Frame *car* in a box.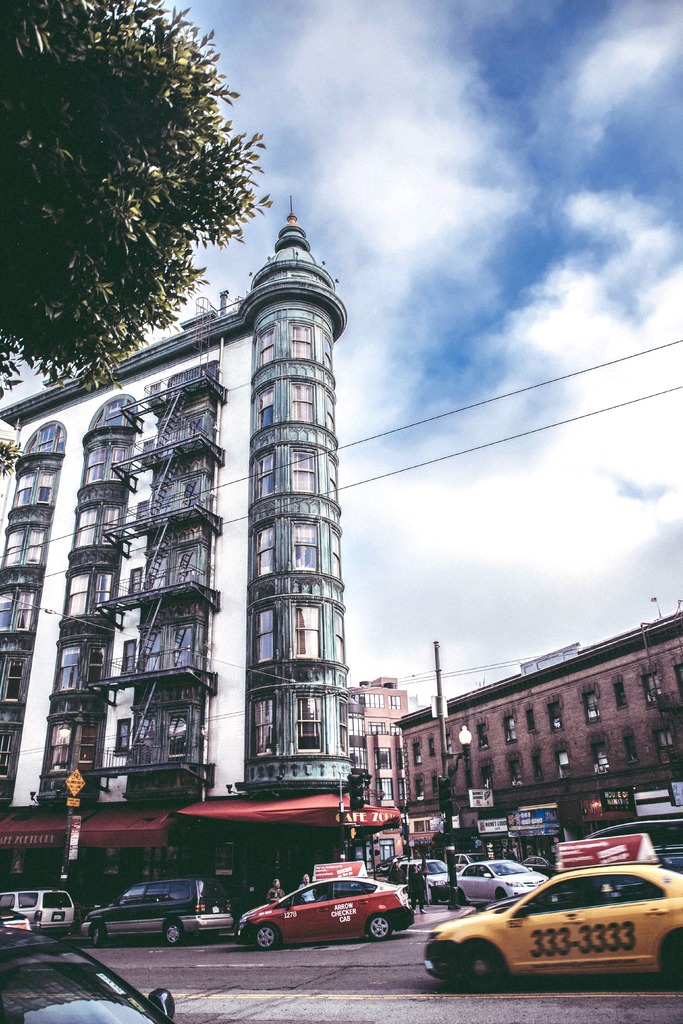
(416,862,682,991).
